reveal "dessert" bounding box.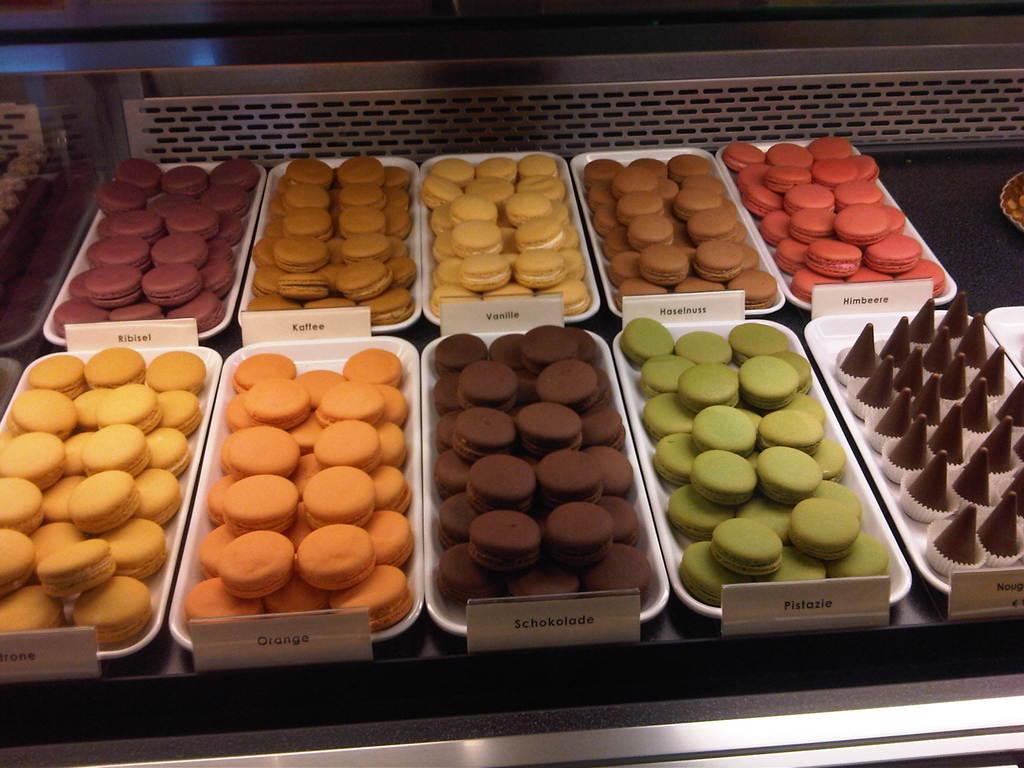
Revealed: (557,223,580,257).
